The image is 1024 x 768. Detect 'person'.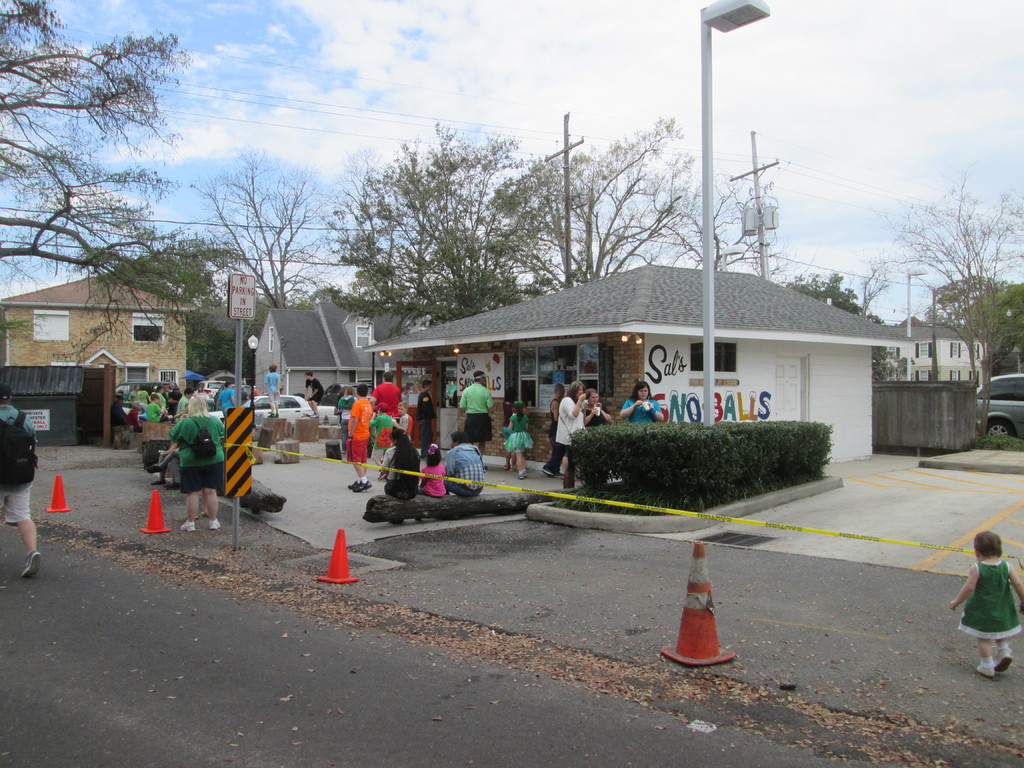
Detection: select_region(379, 425, 416, 490).
